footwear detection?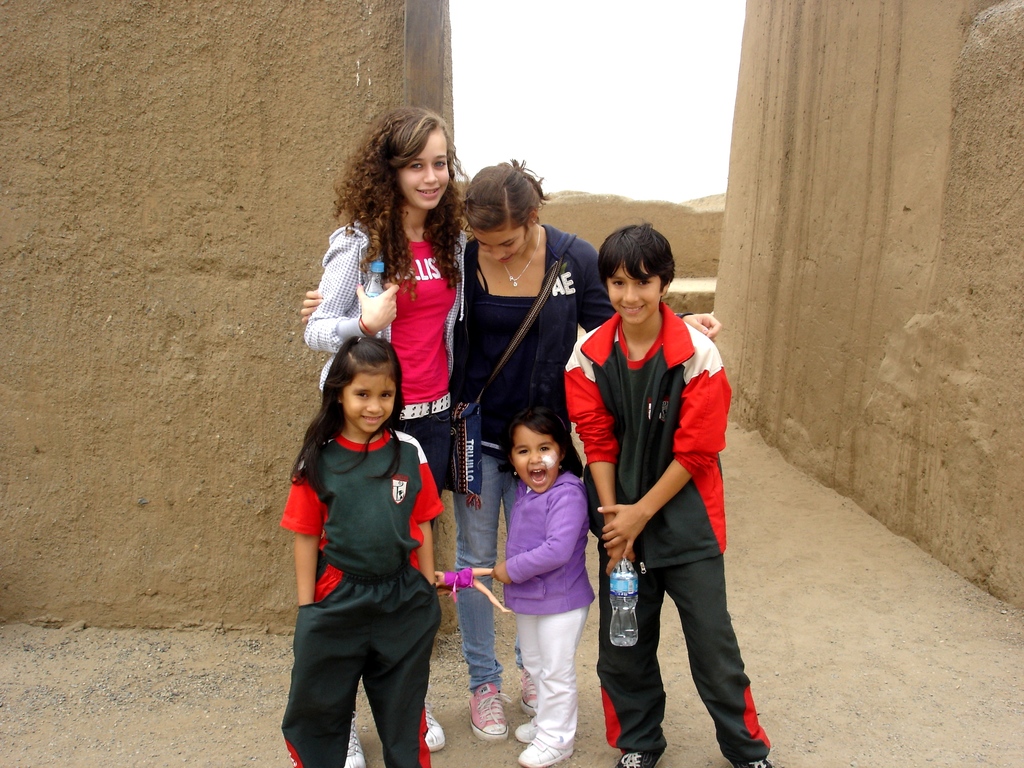
left=424, top=700, right=445, bottom=755
